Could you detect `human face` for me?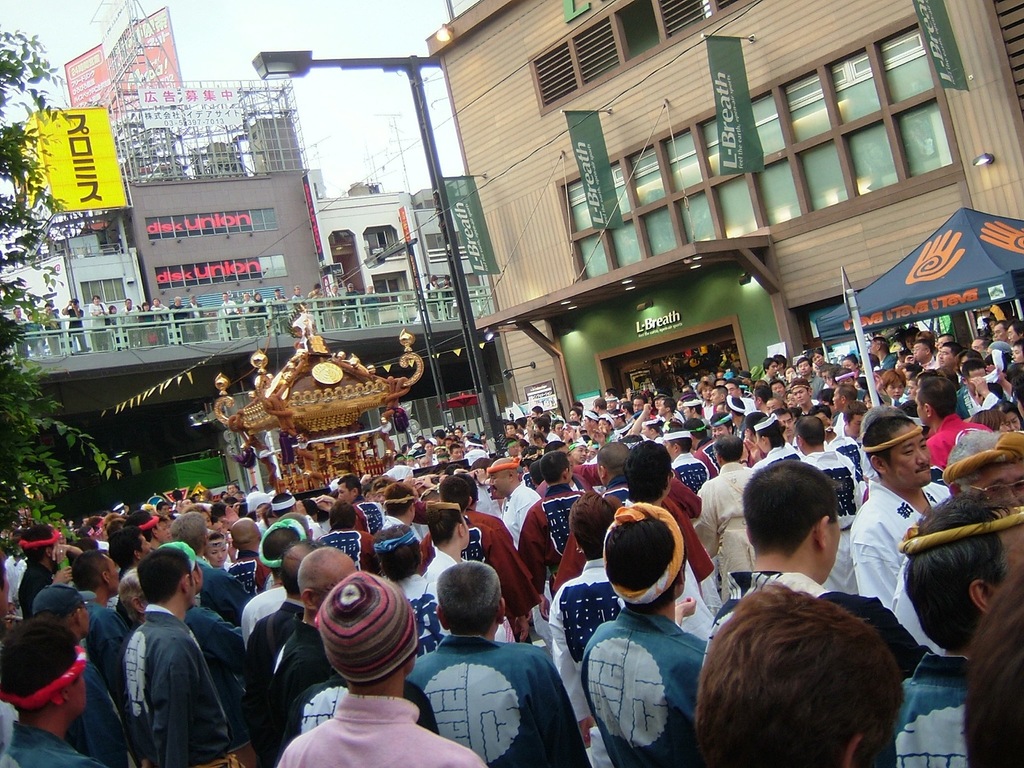
Detection result: <bbox>221, 292, 229, 303</bbox>.
